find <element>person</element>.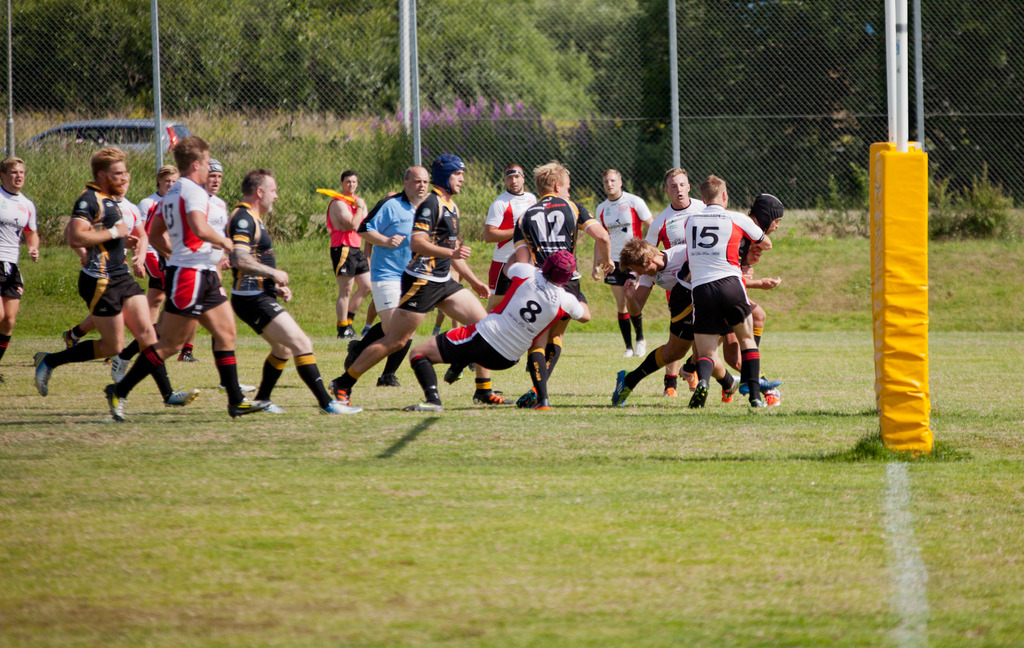
crop(364, 160, 431, 336).
